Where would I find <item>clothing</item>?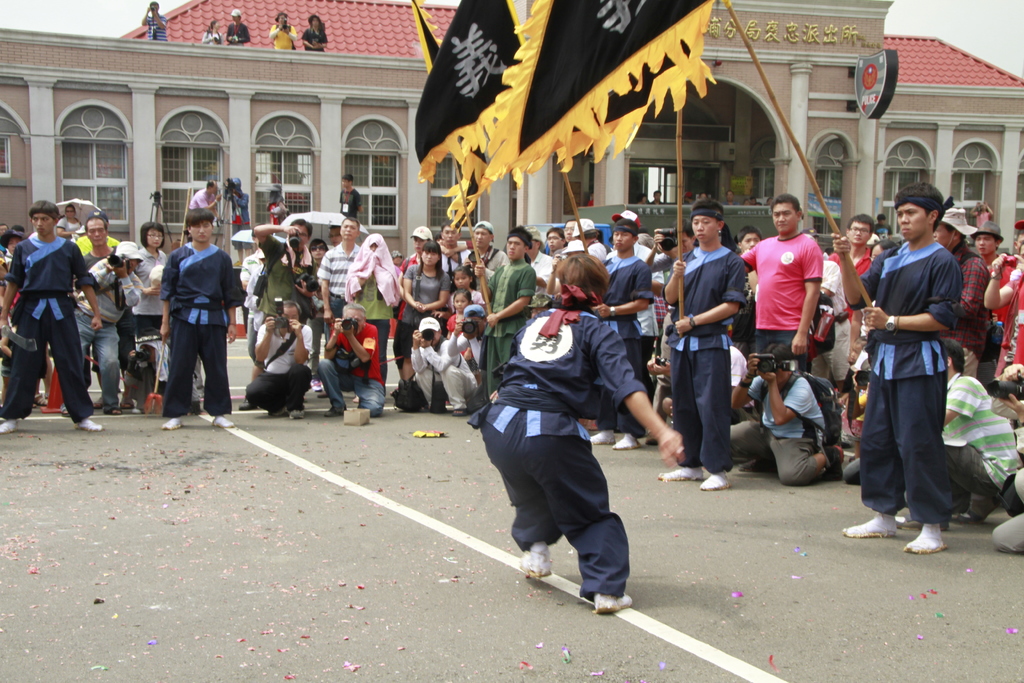
At [746,230,827,381].
